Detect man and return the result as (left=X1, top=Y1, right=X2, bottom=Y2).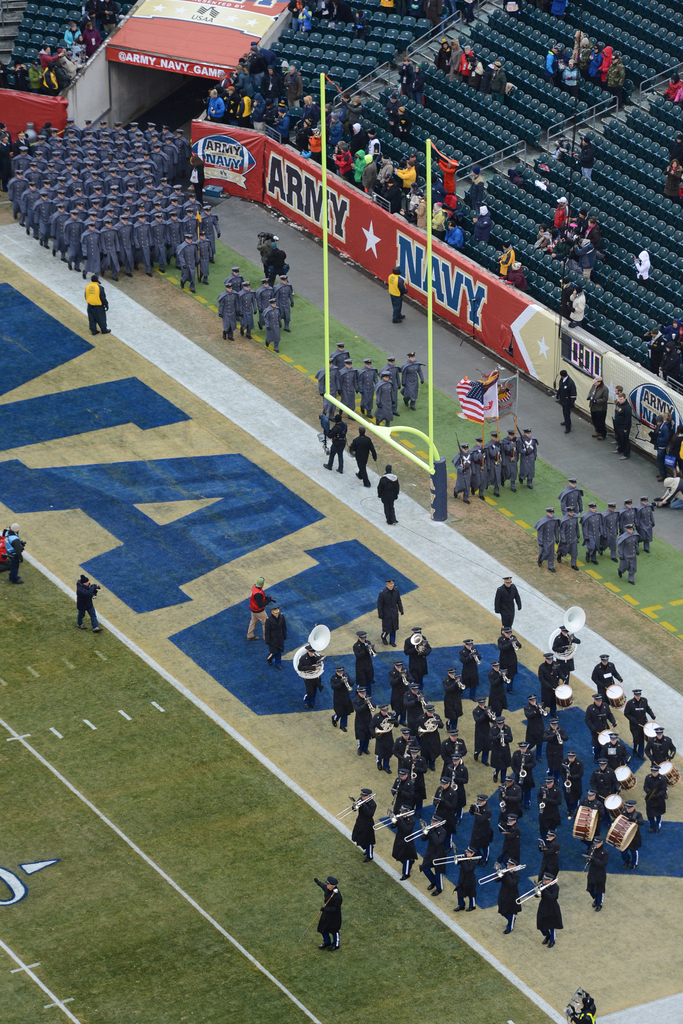
(left=495, top=854, right=514, bottom=934).
